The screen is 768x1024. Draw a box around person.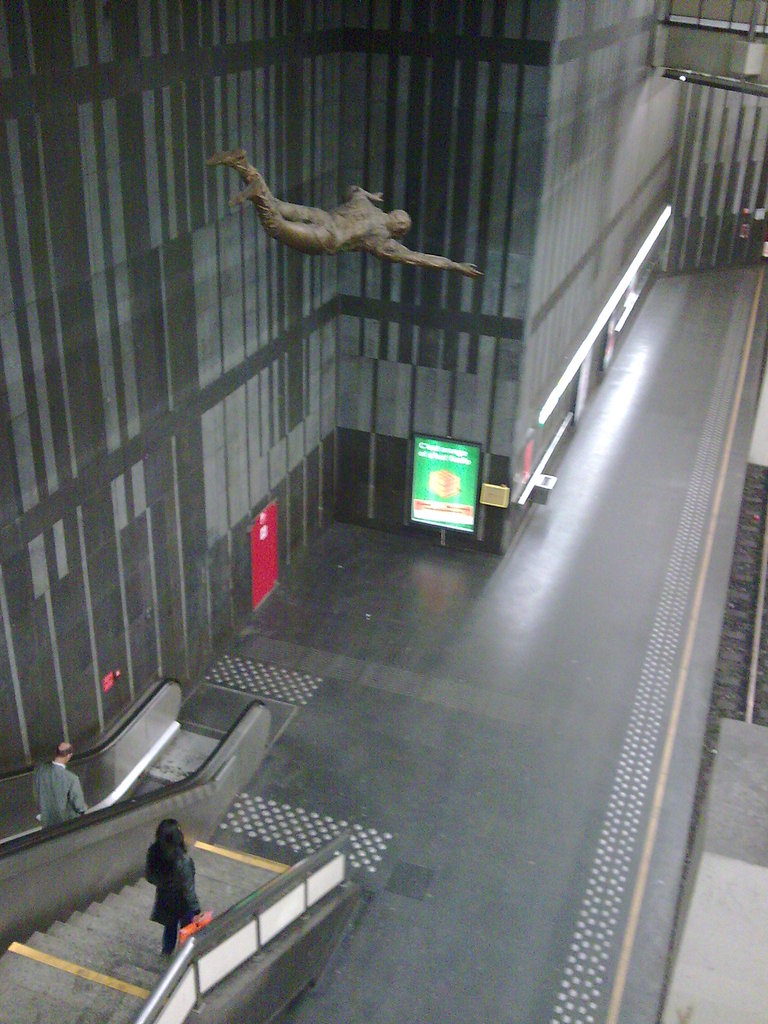
bbox=[221, 132, 491, 311].
